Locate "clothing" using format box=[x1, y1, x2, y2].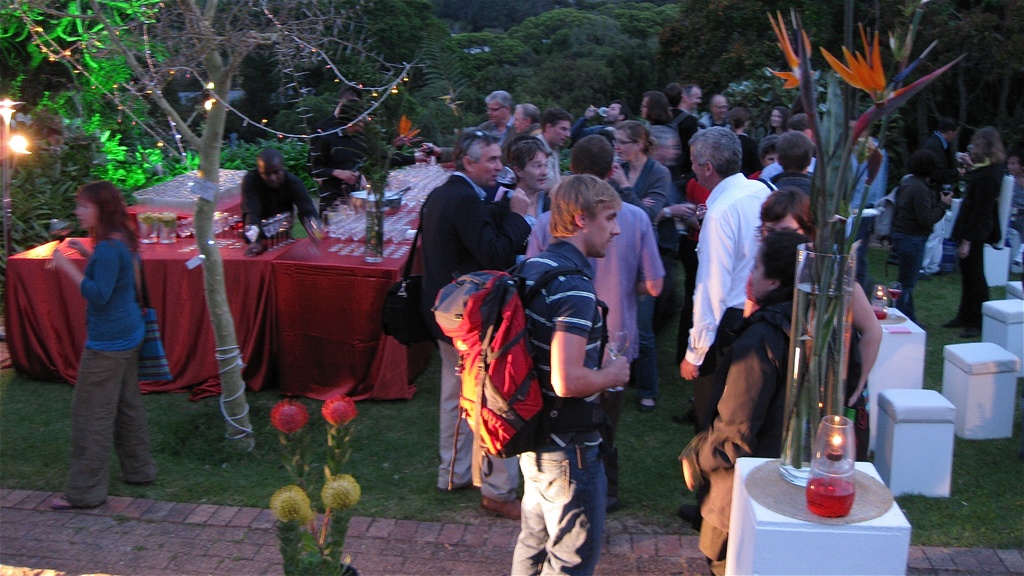
box=[694, 308, 749, 429].
